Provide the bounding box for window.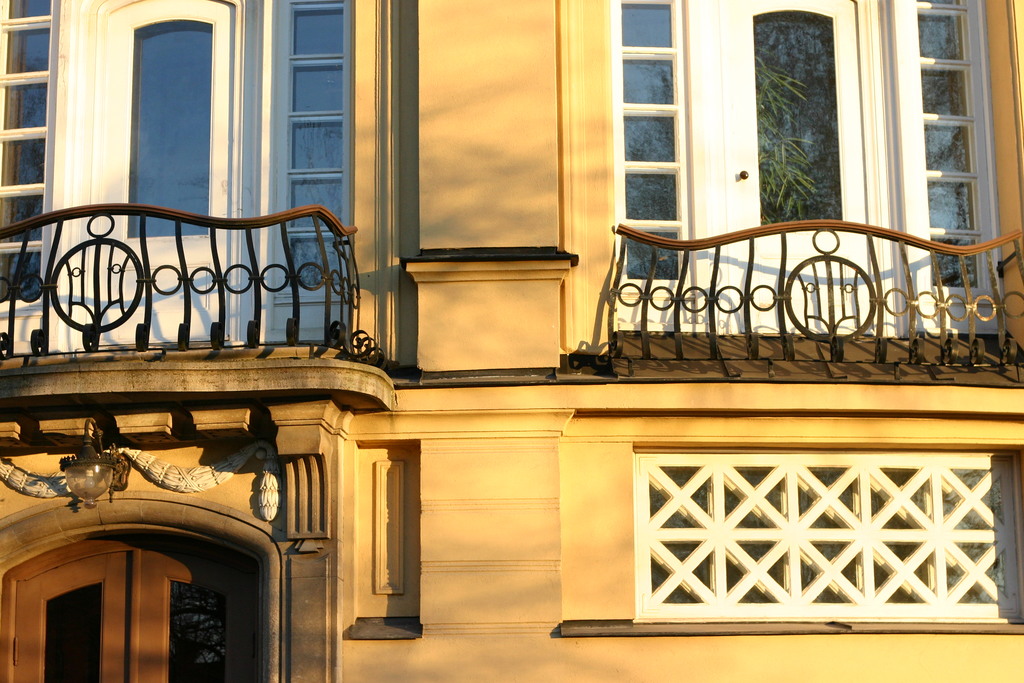
<bbox>611, 0, 987, 309</bbox>.
